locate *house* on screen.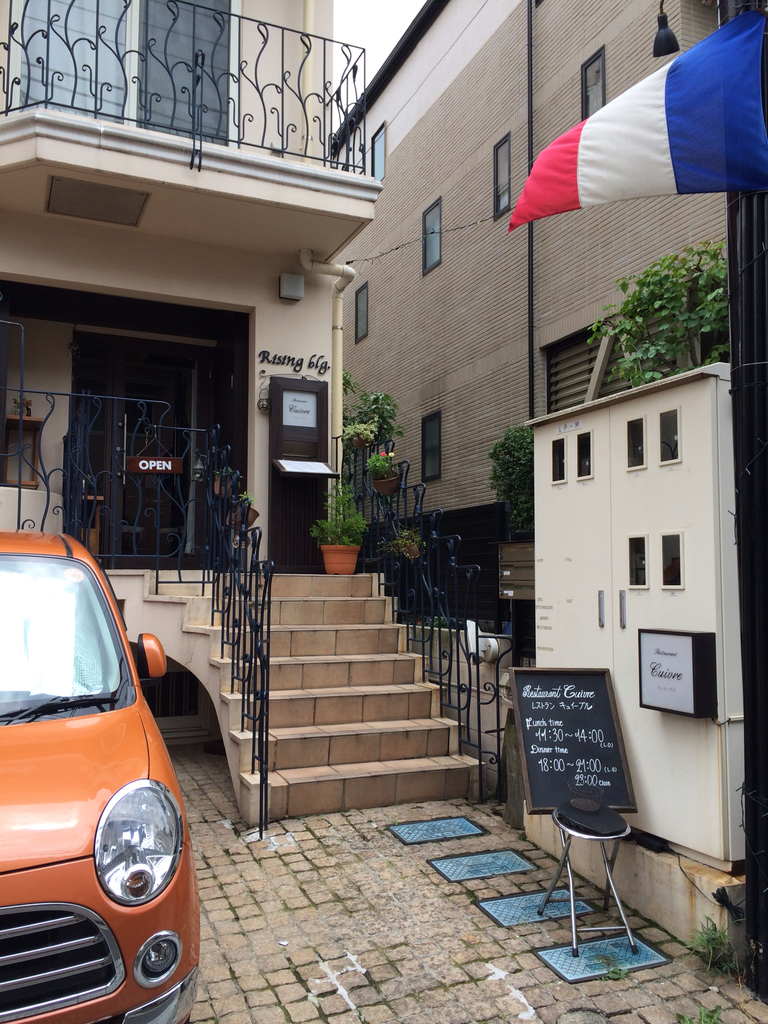
On screen at [0, 0, 384, 823].
